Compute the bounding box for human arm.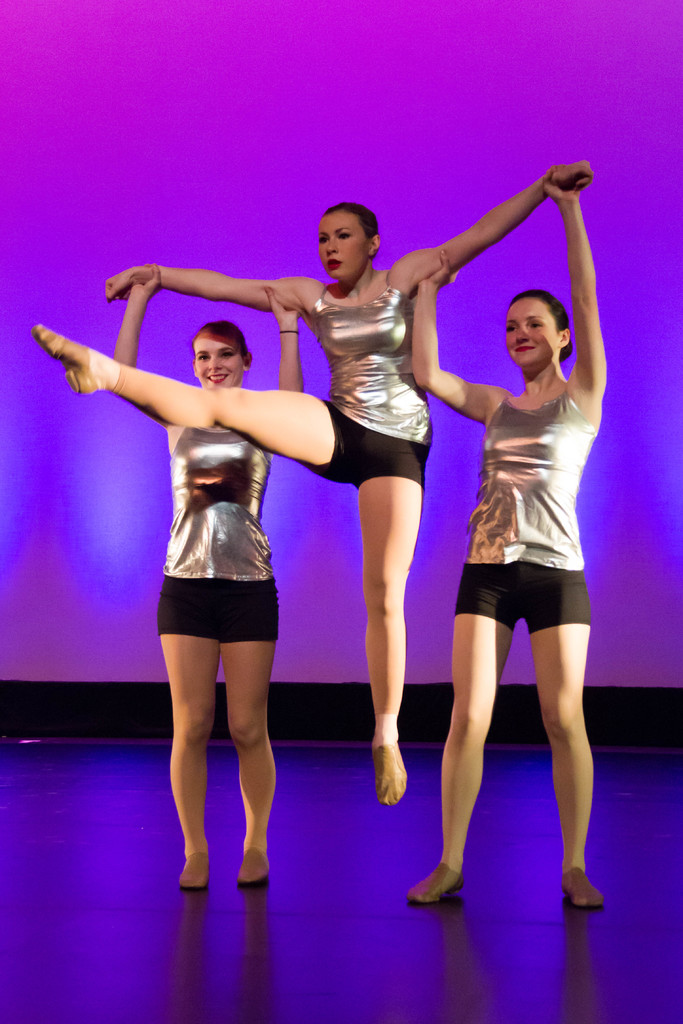
crop(404, 253, 515, 445).
